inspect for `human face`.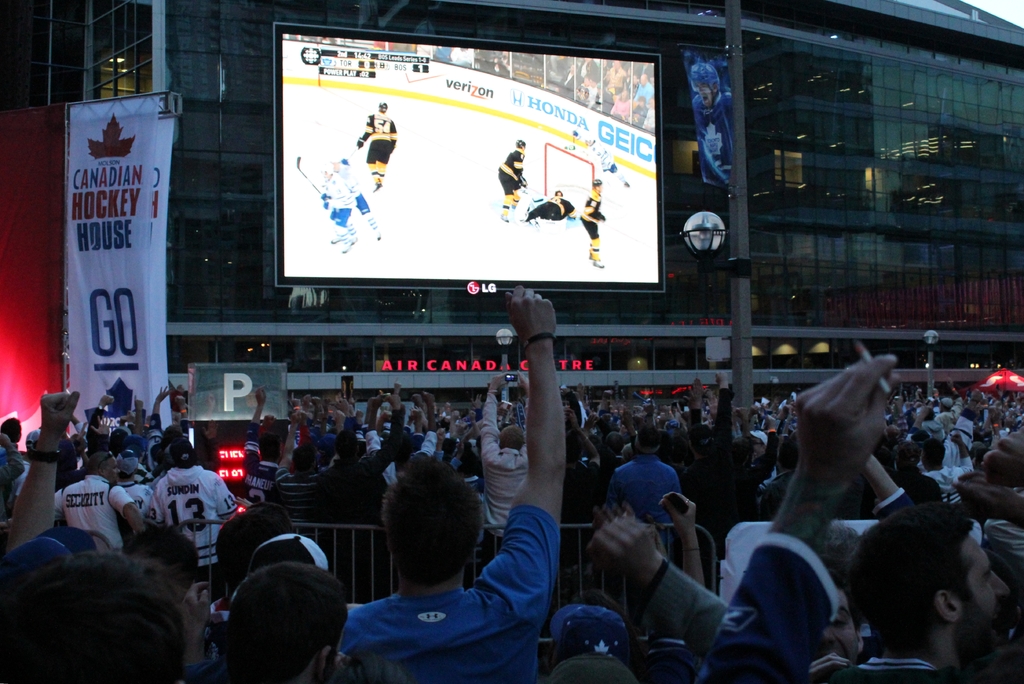
Inspection: detection(952, 541, 1005, 667).
